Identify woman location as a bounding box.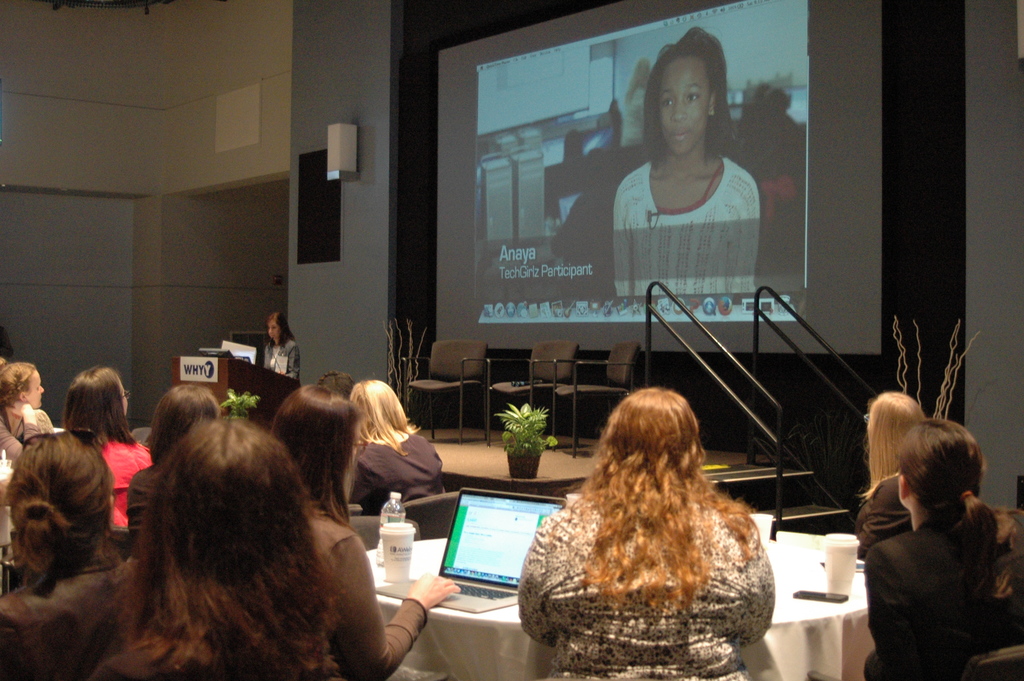
0:358:60:468.
